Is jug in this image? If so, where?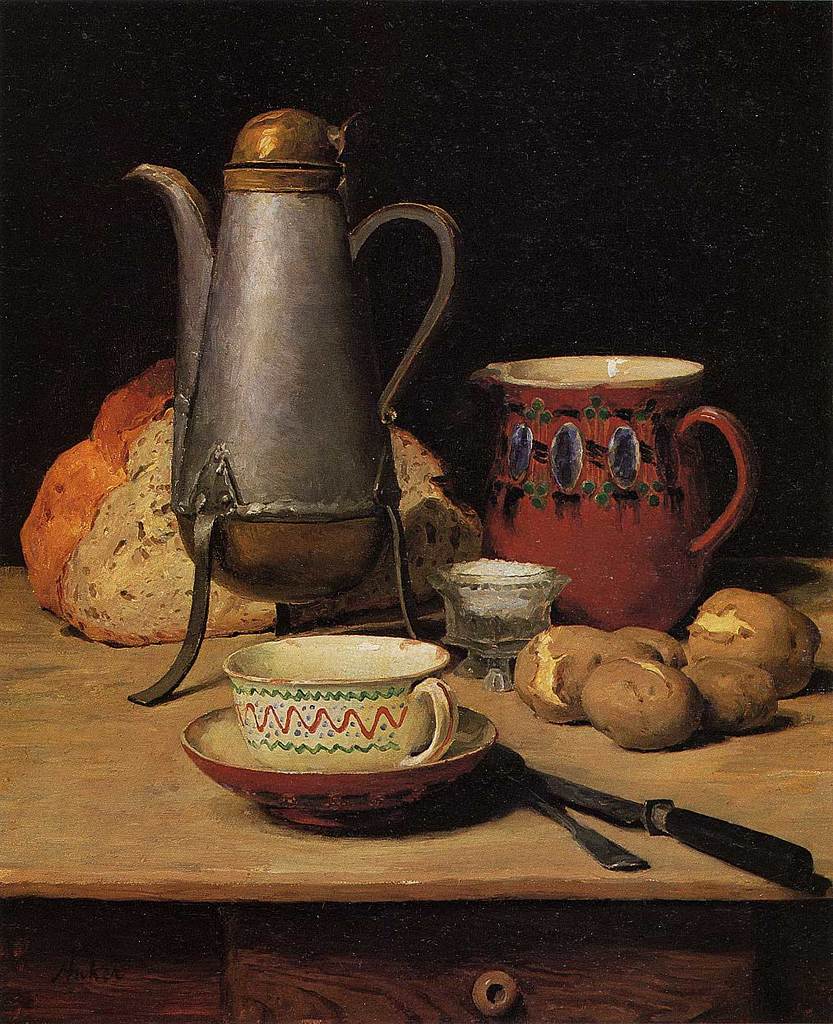
Yes, at 132/128/457/637.
